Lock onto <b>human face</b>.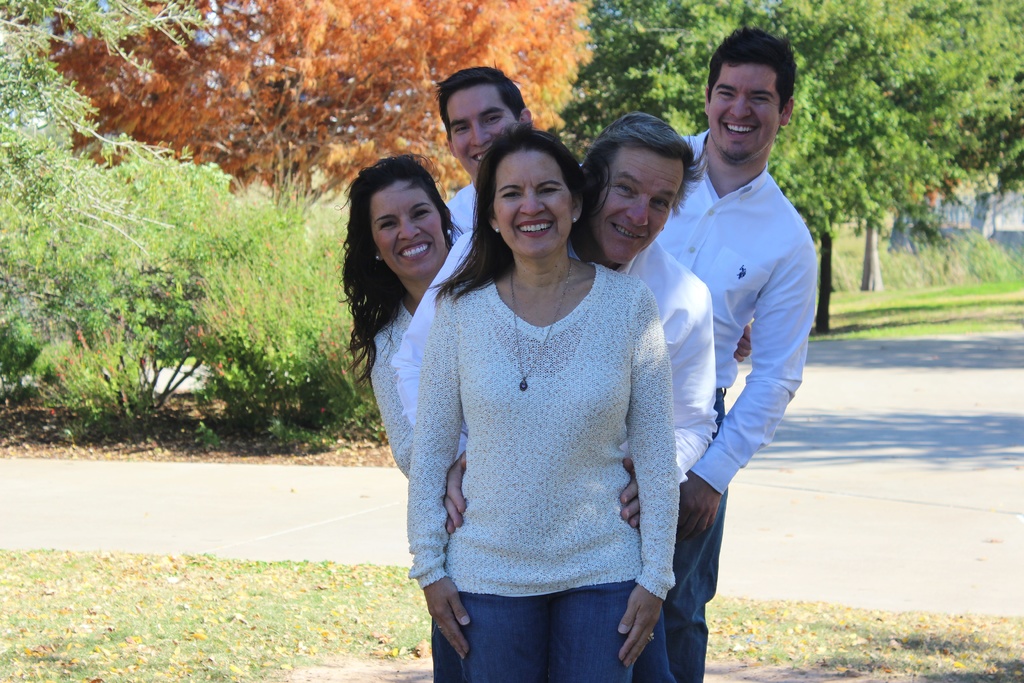
Locked: x1=370, y1=178, x2=449, y2=276.
